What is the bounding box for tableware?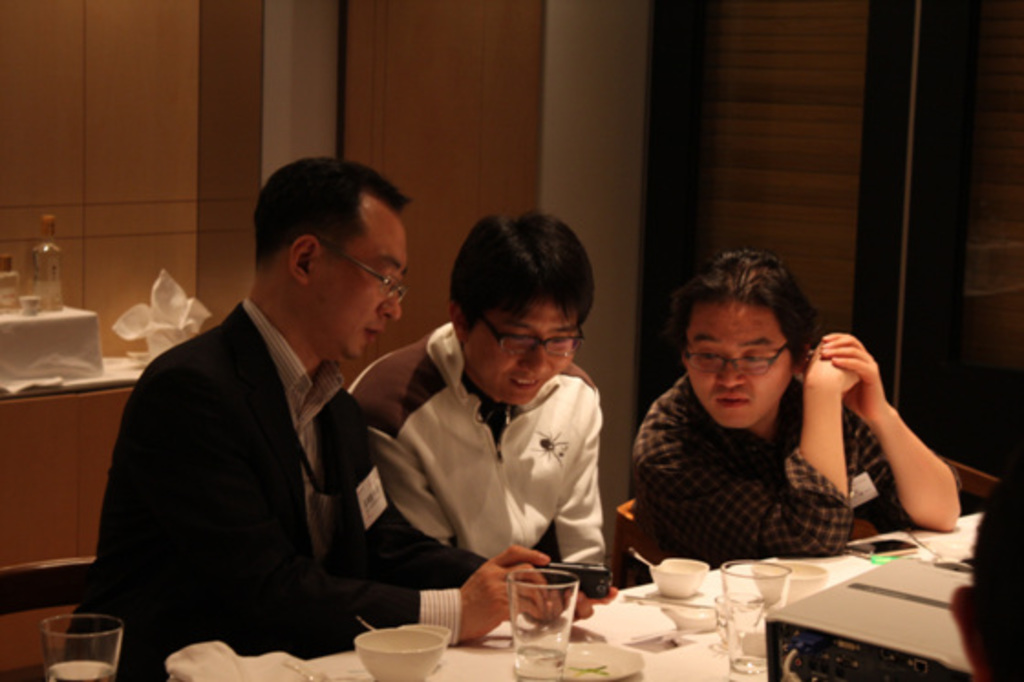
(x1=512, y1=602, x2=673, y2=647).
